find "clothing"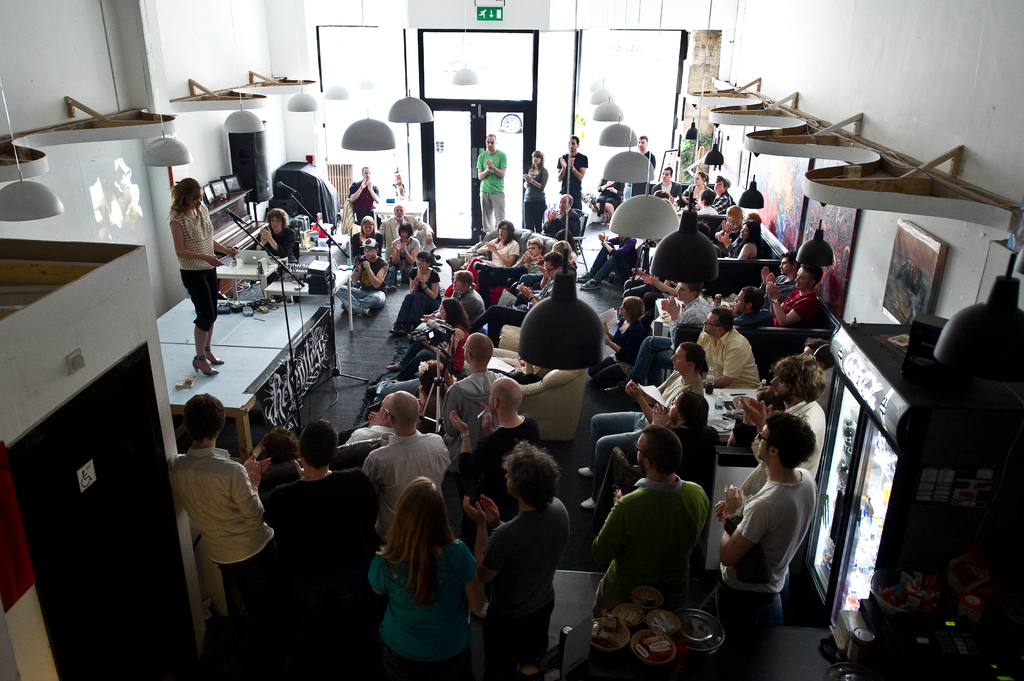
locate(528, 164, 550, 237)
